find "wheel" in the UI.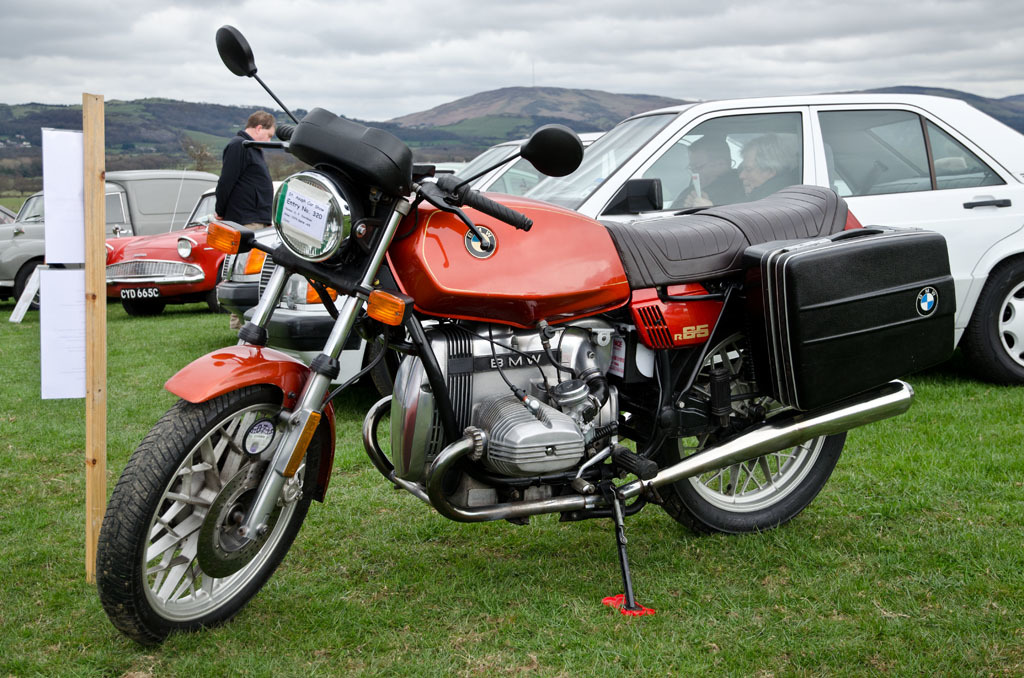
UI element at x1=120 y1=298 x2=164 y2=319.
